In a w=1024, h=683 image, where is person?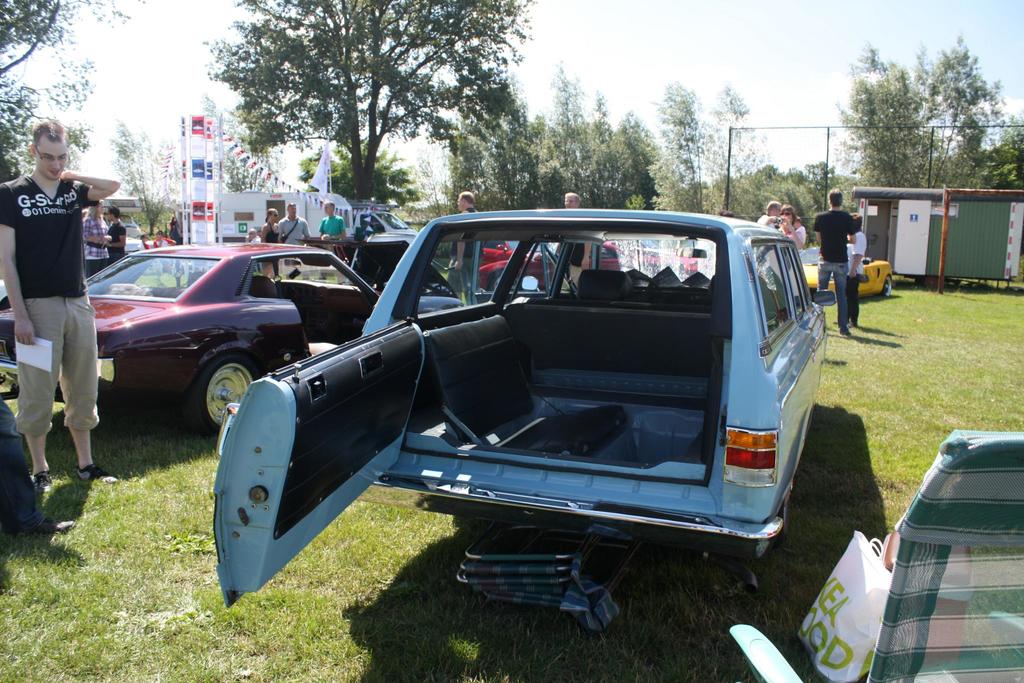
[772,204,811,256].
